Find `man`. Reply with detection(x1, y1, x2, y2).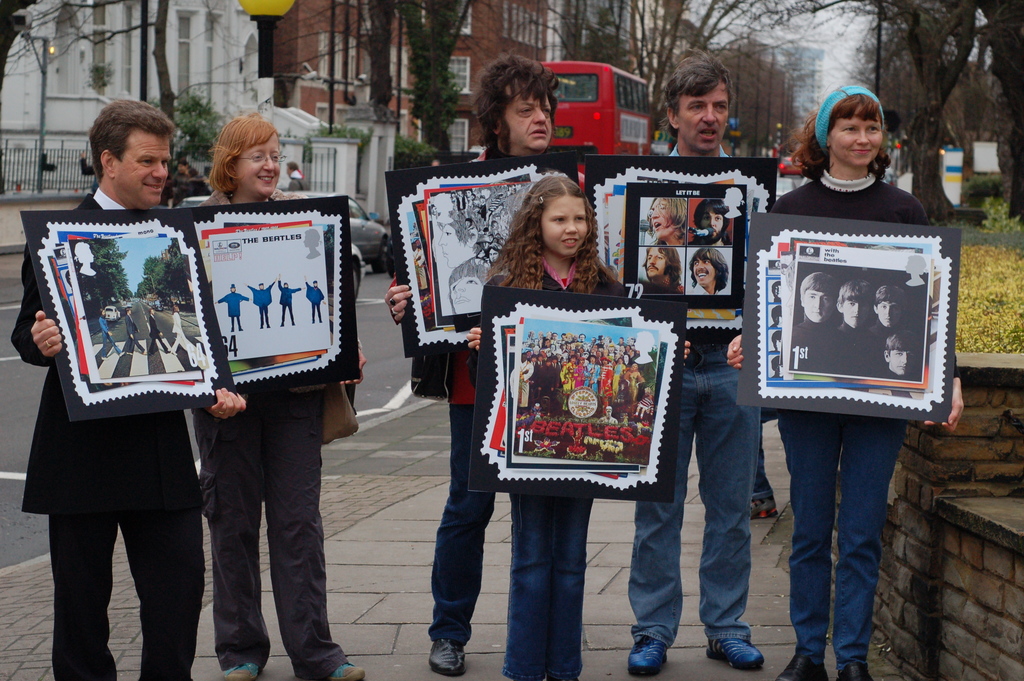
detection(385, 50, 558, 680).
